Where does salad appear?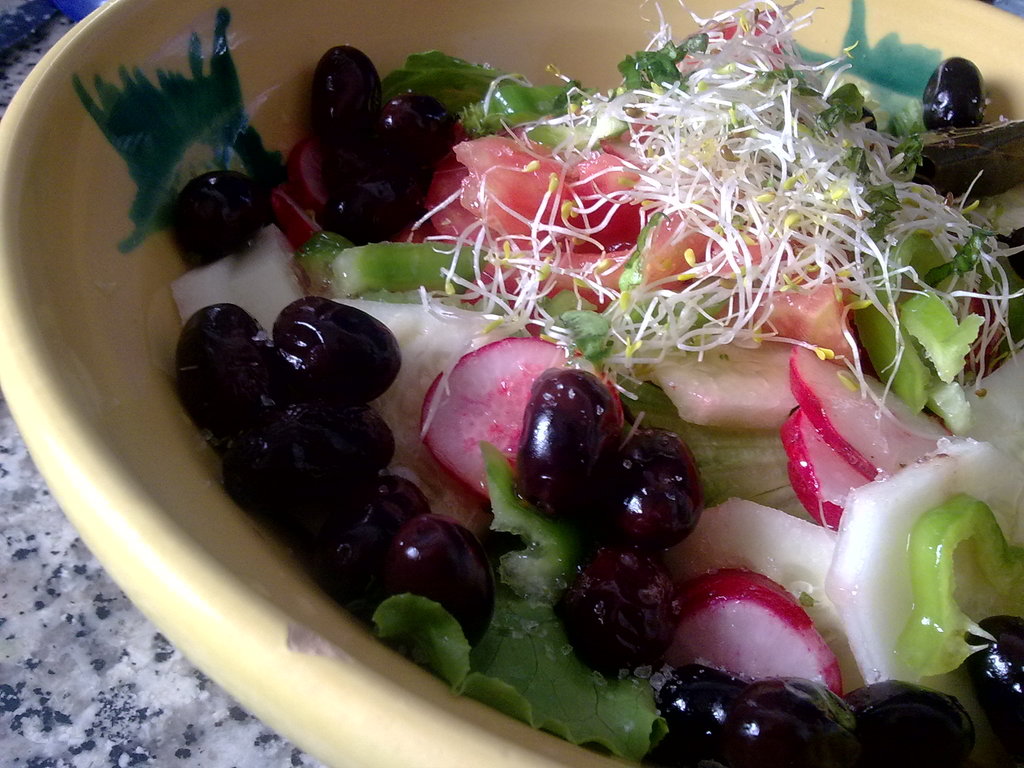
Appears at l=55, t=0, r=1023, b=767.
